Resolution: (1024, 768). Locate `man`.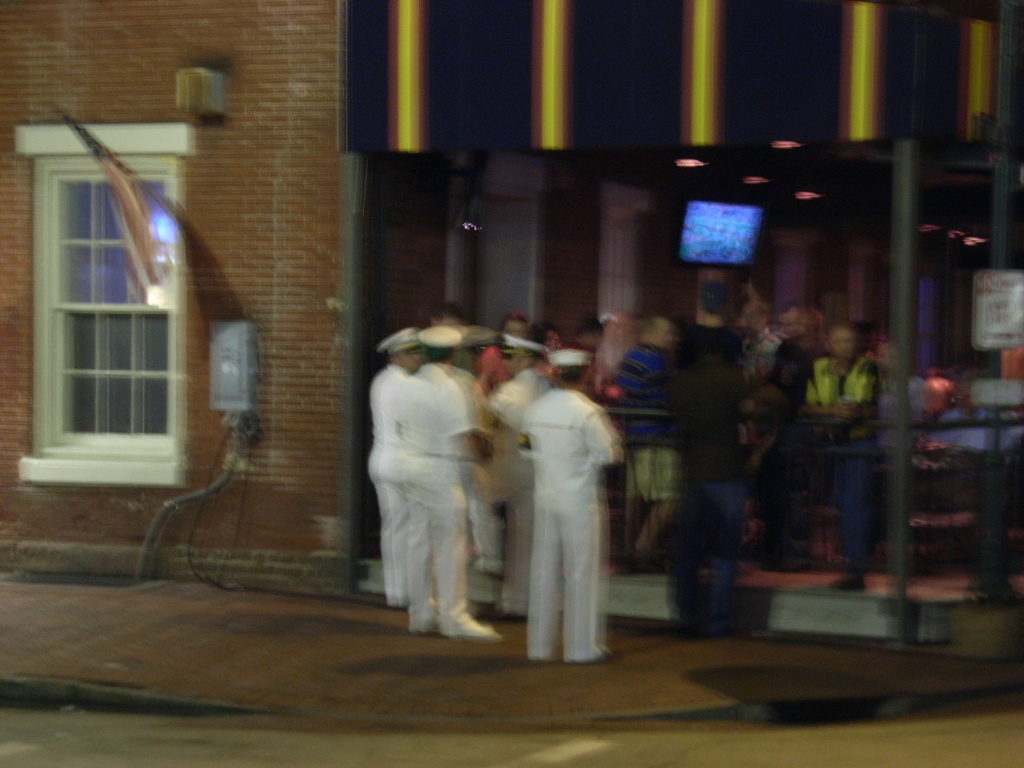
select_region(372, 330, 419, 611).
